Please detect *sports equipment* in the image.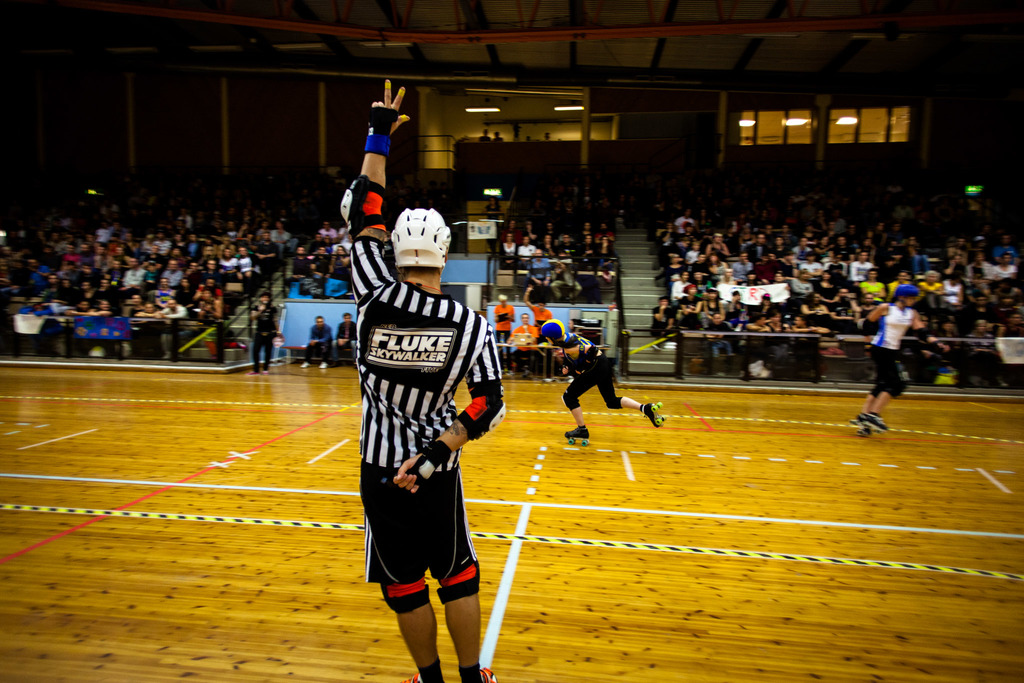
rect(540, 320, 564, 340).
